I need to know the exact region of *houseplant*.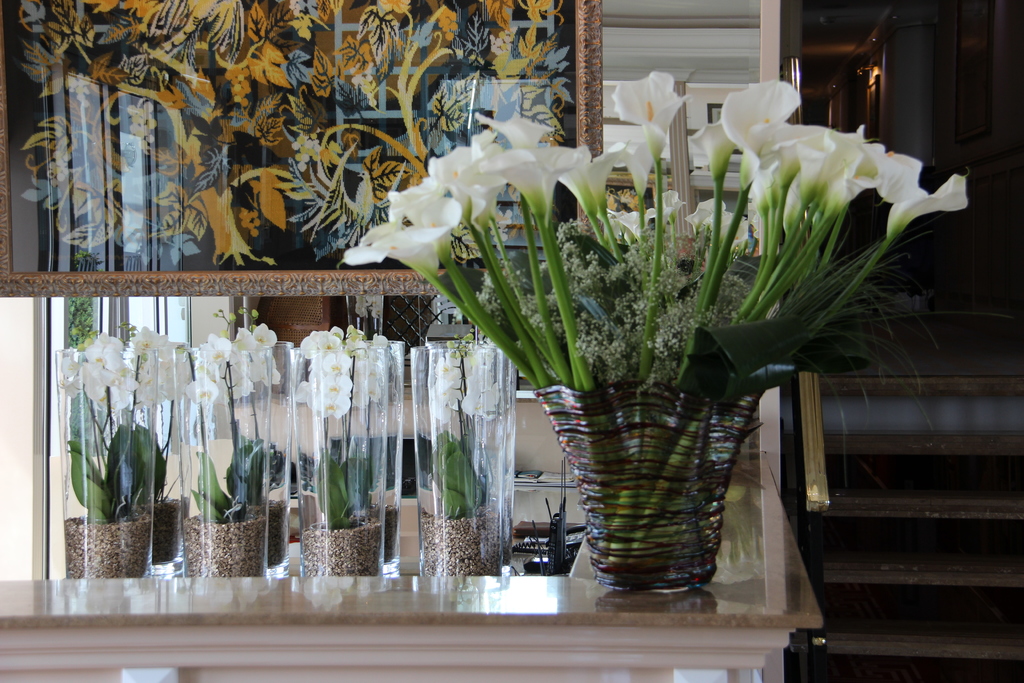
Region: detection(337, 63, 977, 595).
